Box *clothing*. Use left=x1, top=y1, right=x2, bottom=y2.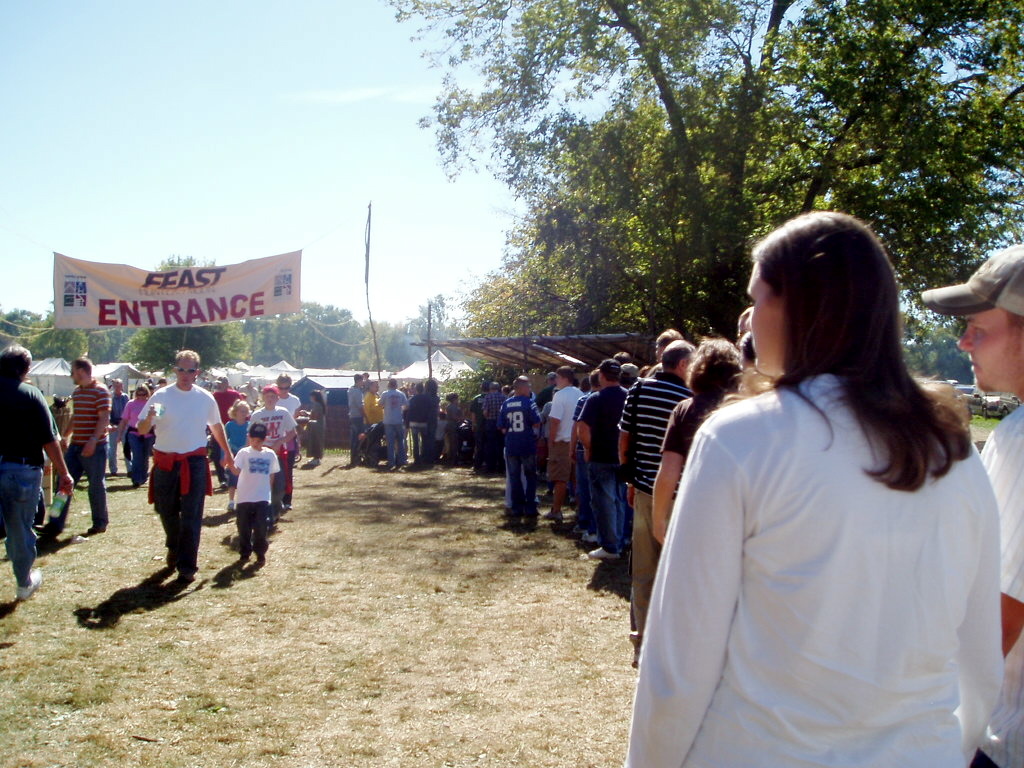
left=576, top=387, right=626, bottom=551.
